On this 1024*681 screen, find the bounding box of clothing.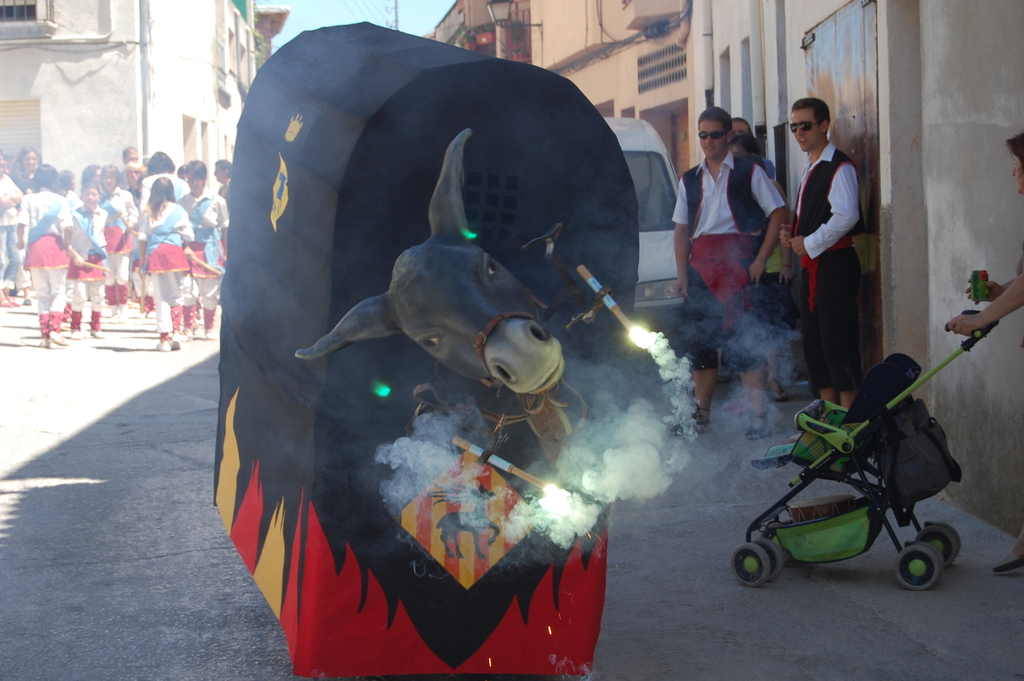
Bounding box: detection(67, 199, 126, 313).
